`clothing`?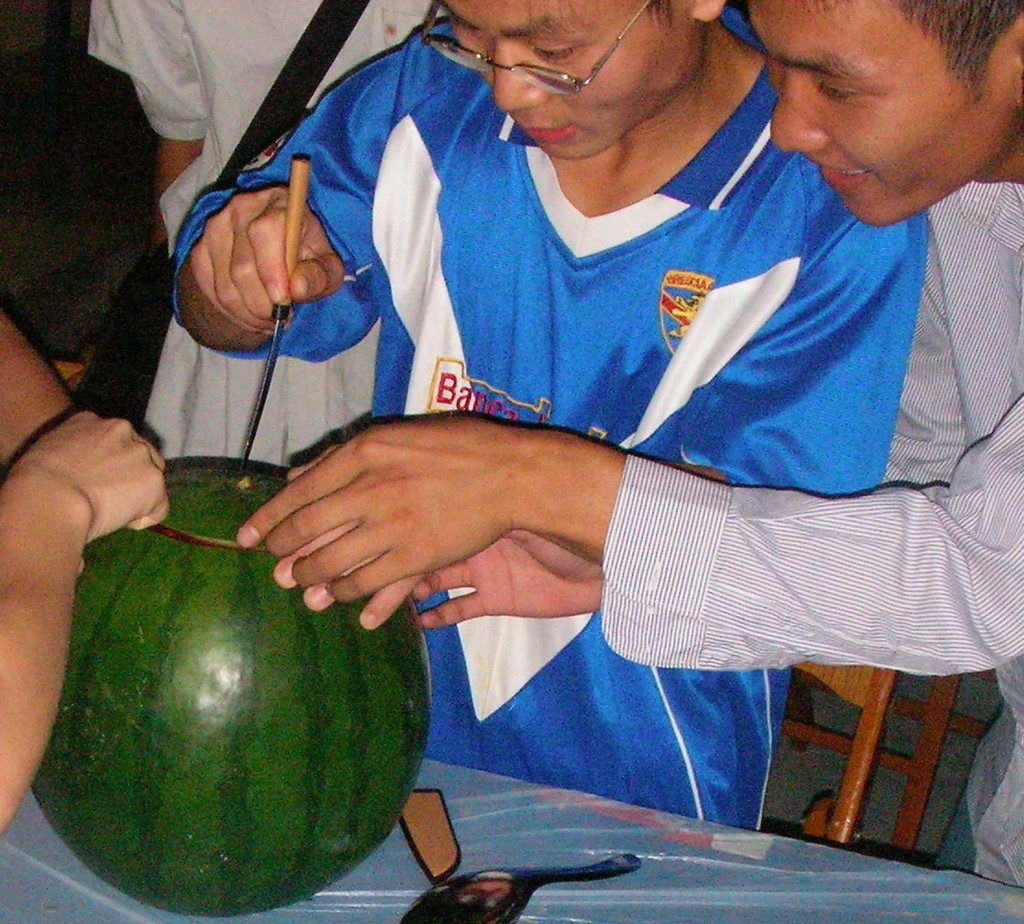
crop(153, 0, 932, 818)
